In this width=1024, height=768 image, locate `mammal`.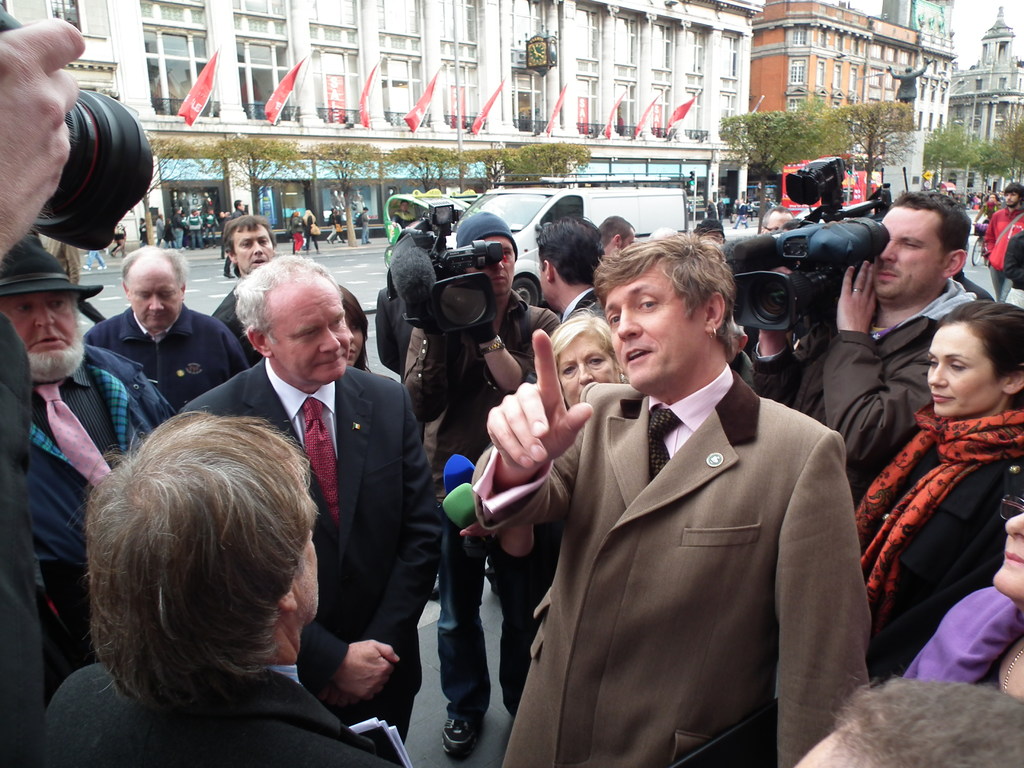
Bounding box: select_region(733, 192, 751, 226).
